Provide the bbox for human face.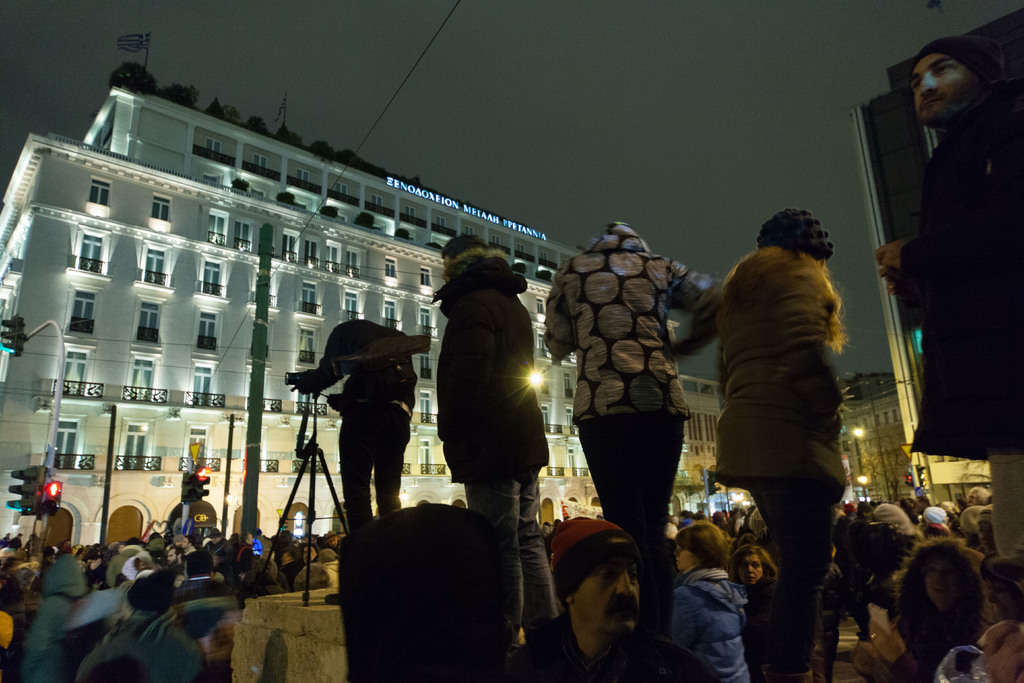
bbox(568, 559, 641, 645).
